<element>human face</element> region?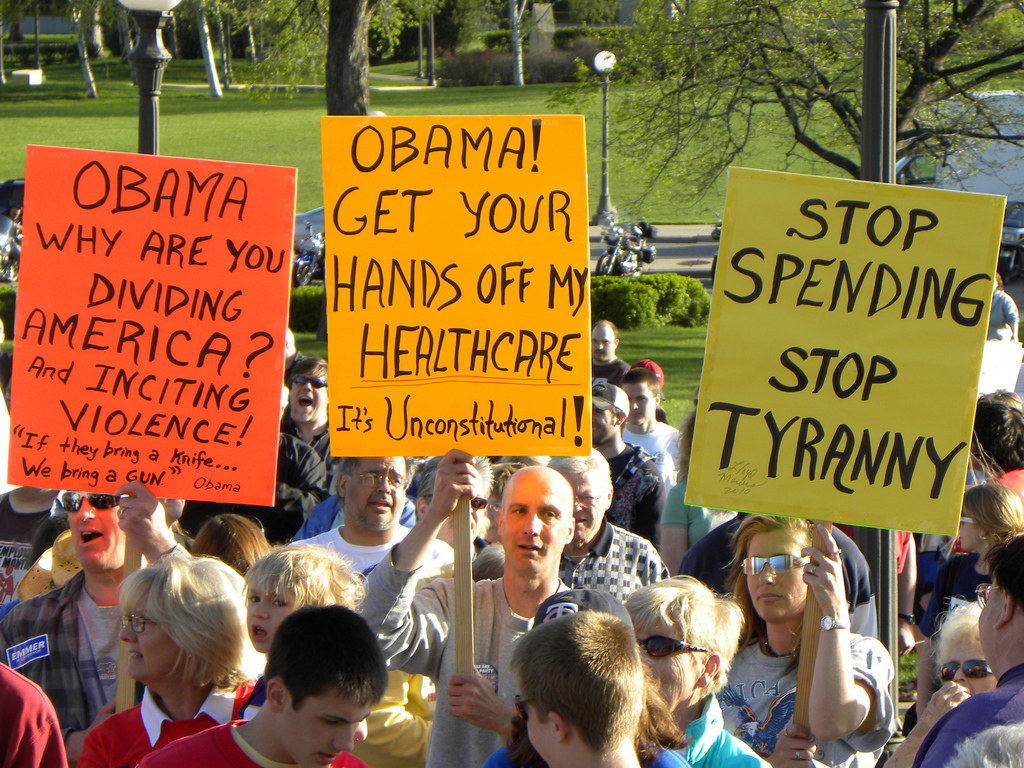
959/509/979/552
